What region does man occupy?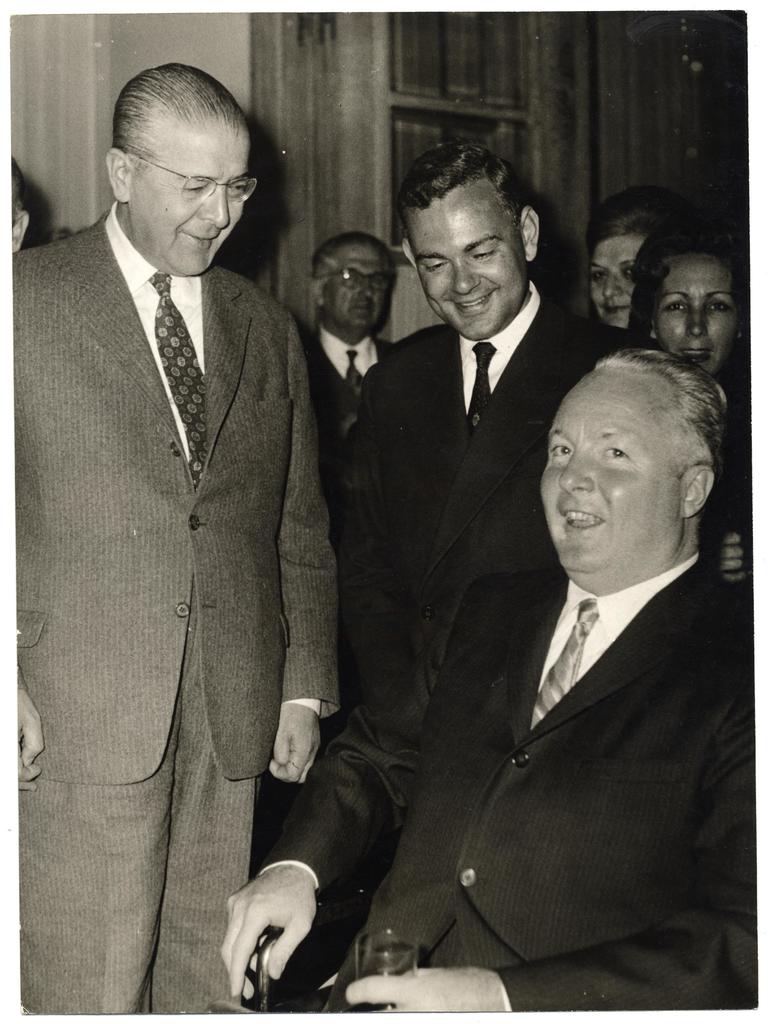
220, 348, 767, 1023.
